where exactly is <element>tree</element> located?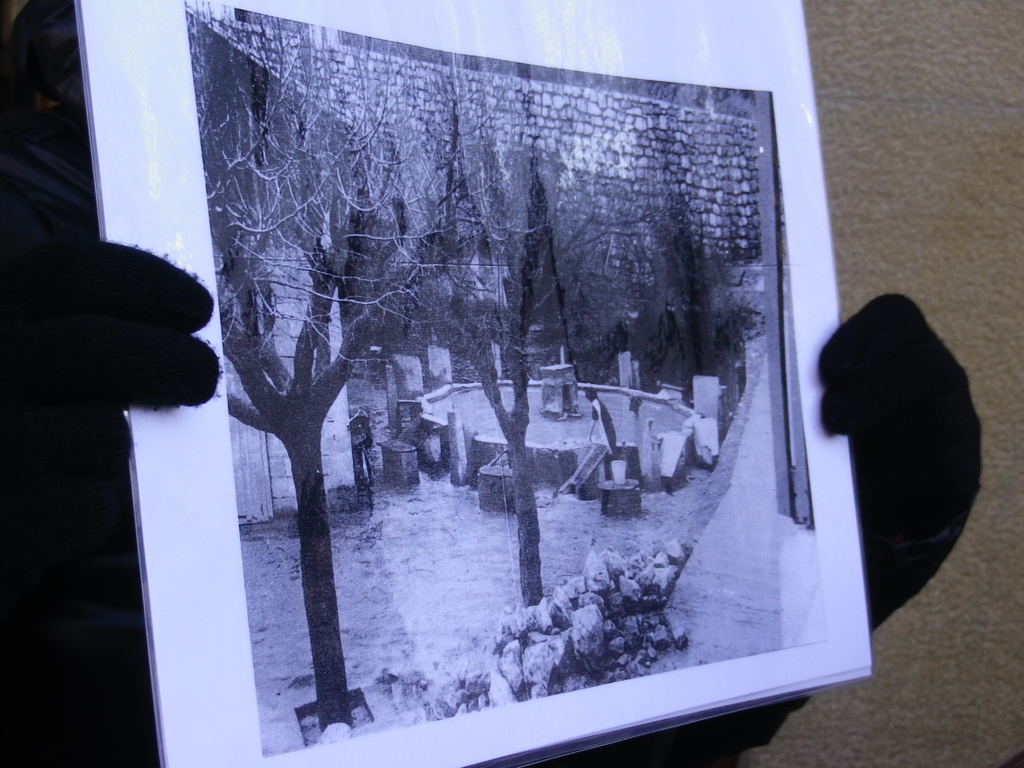
Its bounding box is bbox=[162, 59, 461, 694].
